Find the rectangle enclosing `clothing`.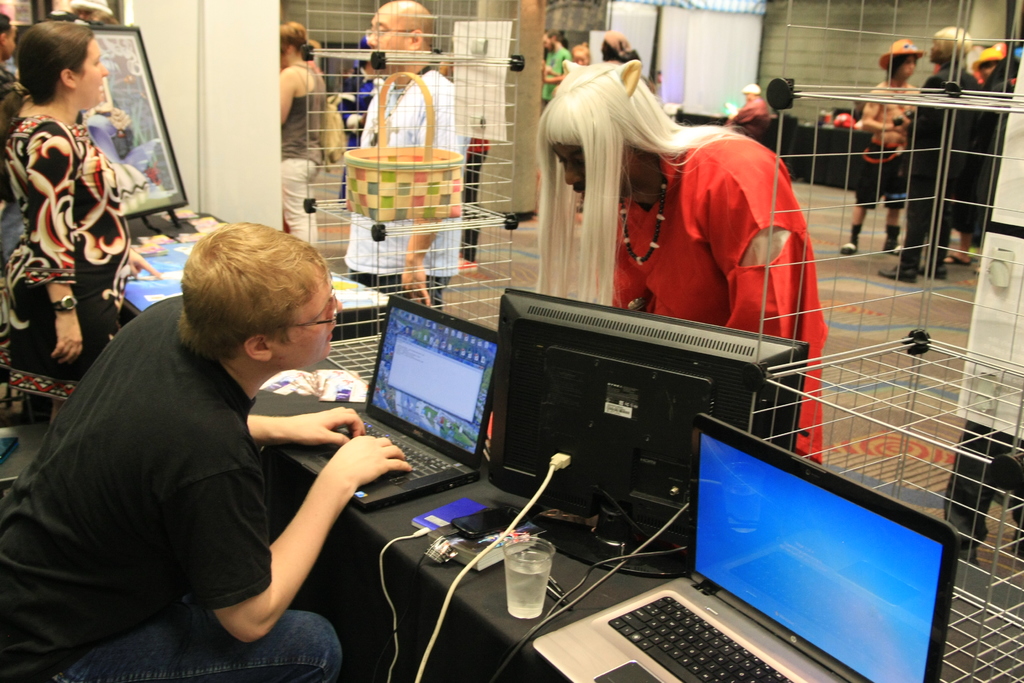
x1=902, y1=86, x2=980, y2=267.
